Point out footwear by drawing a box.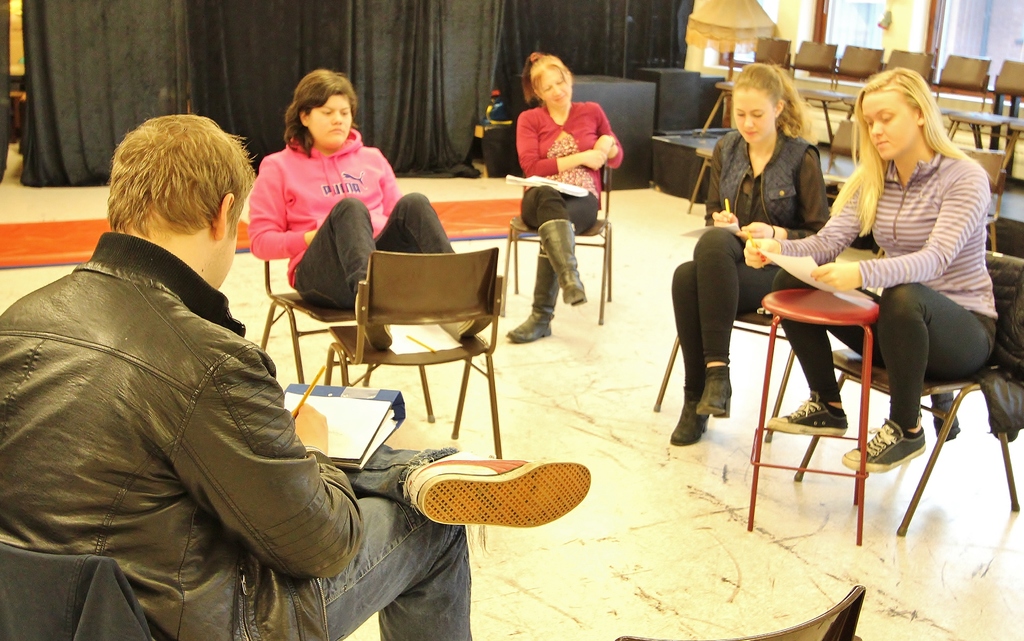
x1=375 y1=437 x2=586 y2=530.
